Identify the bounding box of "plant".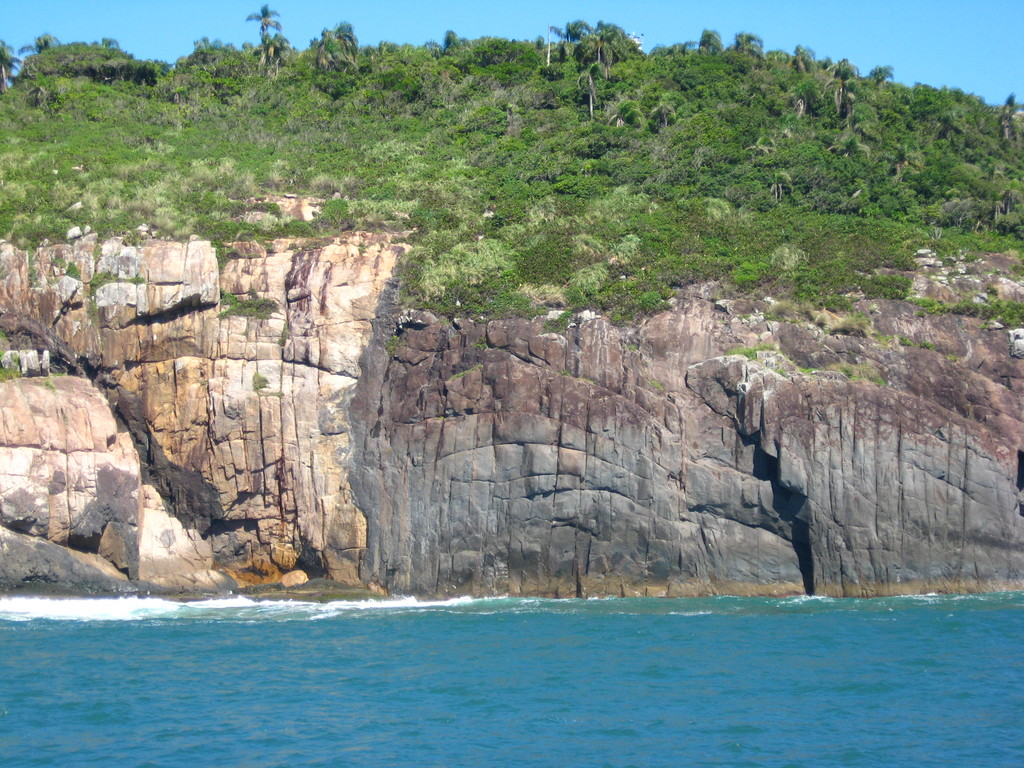
{"x1": 947, "y1": 351, "x2": 957, "y2": 362}.
